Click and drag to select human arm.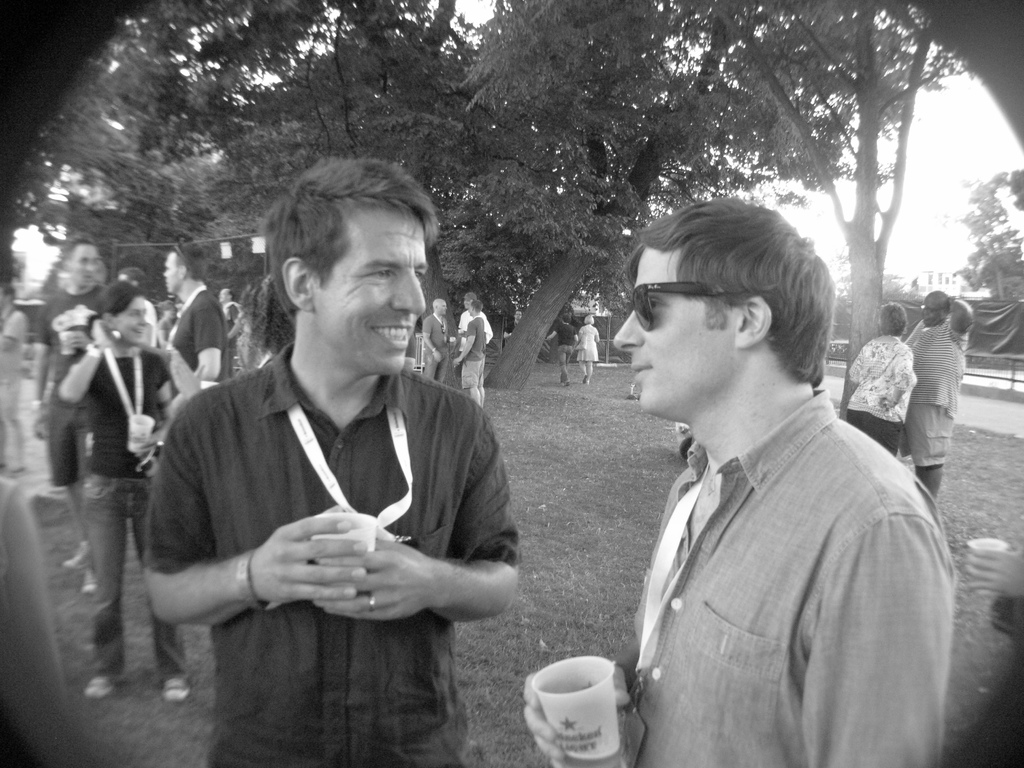
Selection: <region>0, 311, 26, 357</region>.
